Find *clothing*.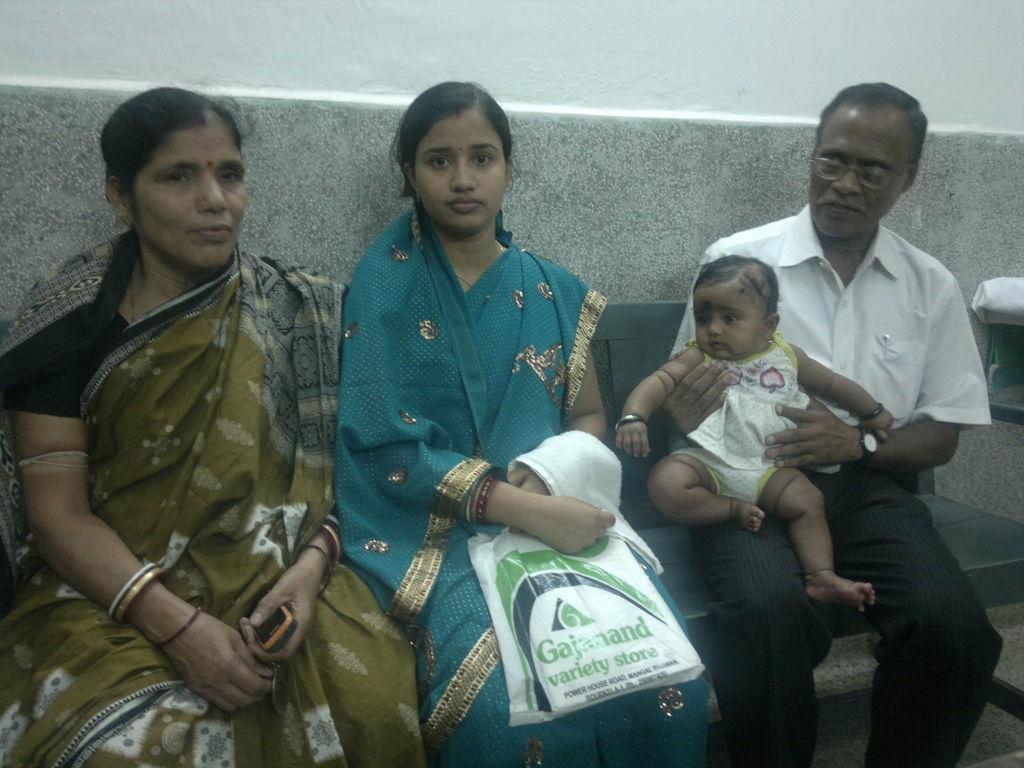
l=685, t=471, r=1005, b=767.
